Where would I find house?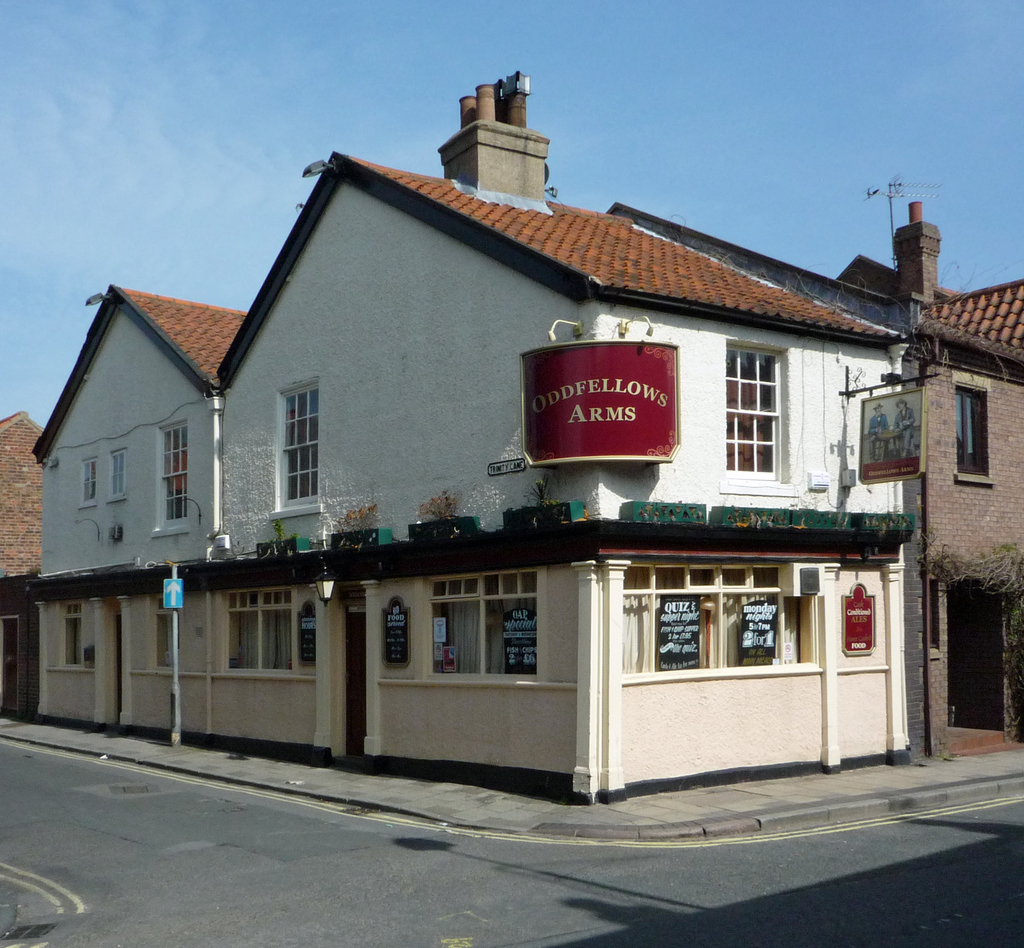
At 840:276:1023:739.
